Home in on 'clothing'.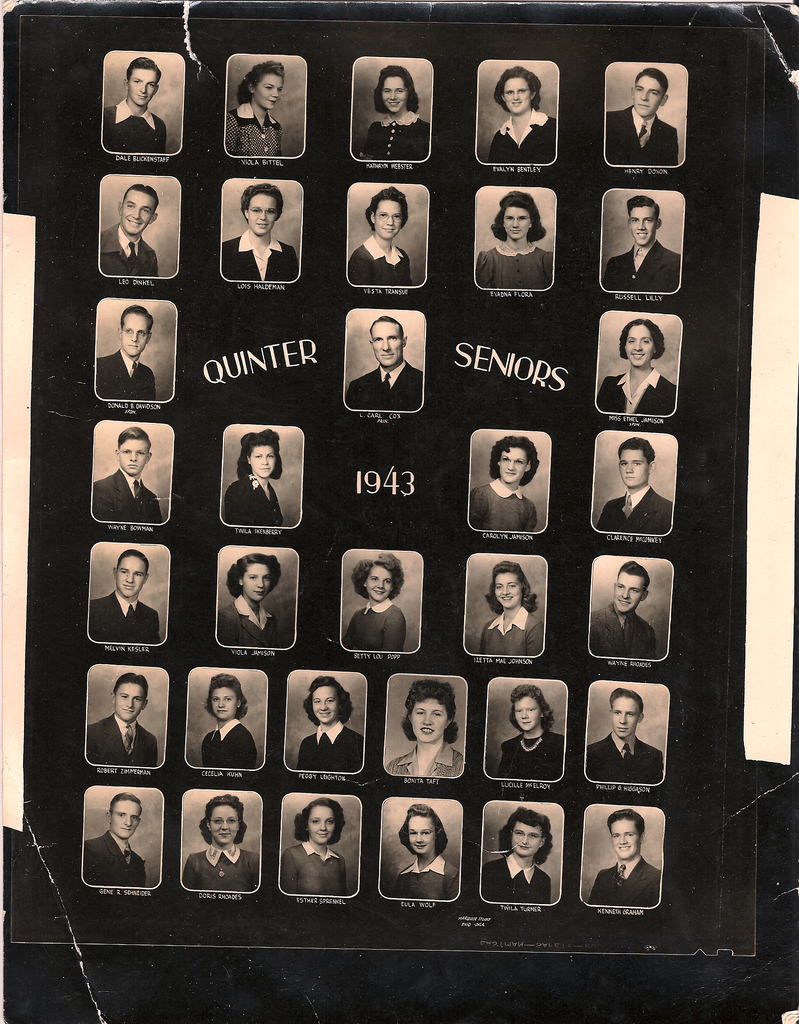
Homed in at bbox=(93, 468, 165, 526).
